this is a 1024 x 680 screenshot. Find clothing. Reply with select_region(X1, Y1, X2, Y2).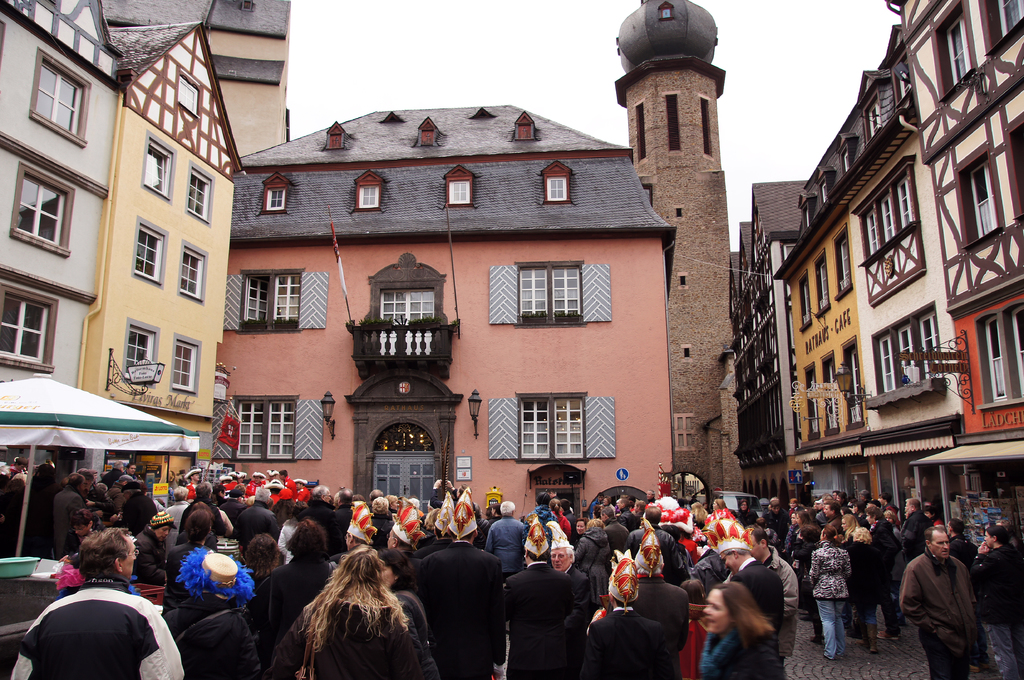
select_region(583, 537, 614, 592).
